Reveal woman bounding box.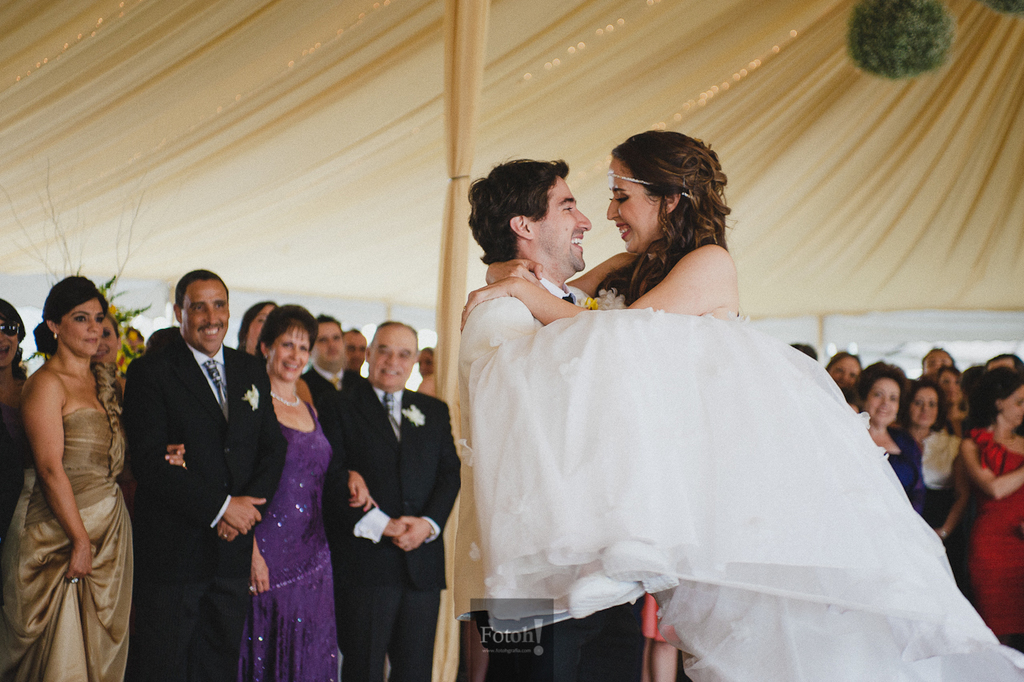
Revealed: [x1=253, y1=303, x2=370, y2=681].
